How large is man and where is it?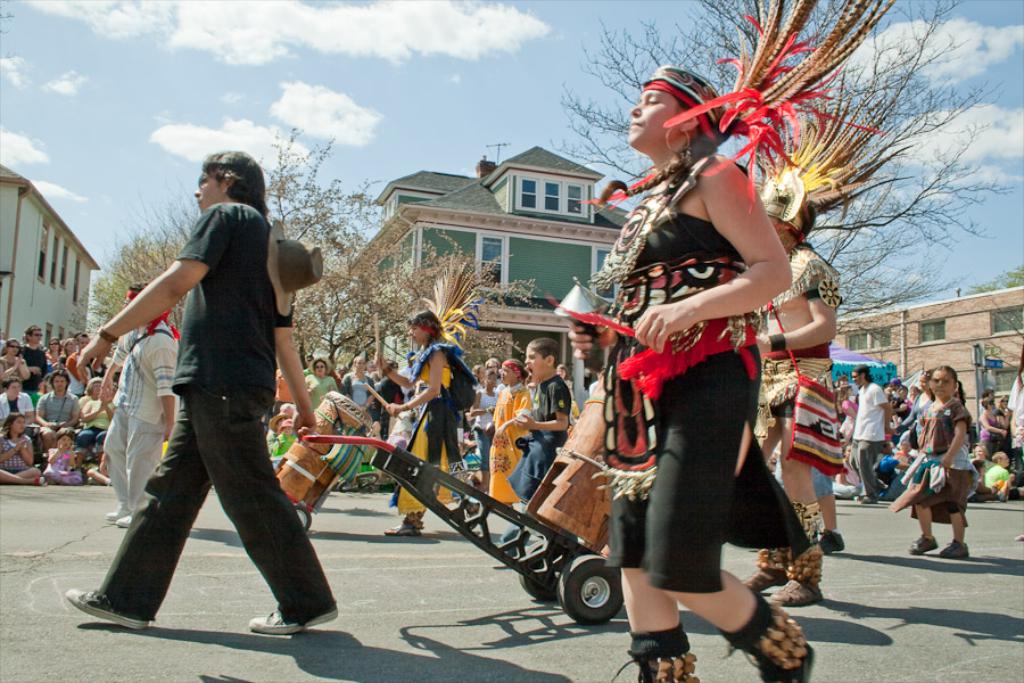
Bounding box: [x1=0, y1=373, x2=33, y2=427].
